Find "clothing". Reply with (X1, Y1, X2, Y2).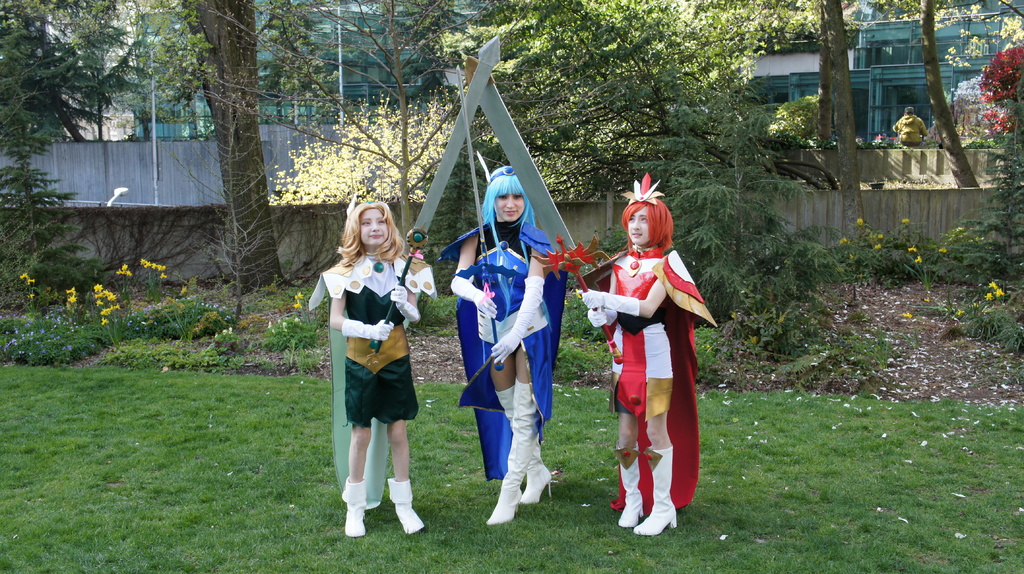
(436, 224, 581, 479).
